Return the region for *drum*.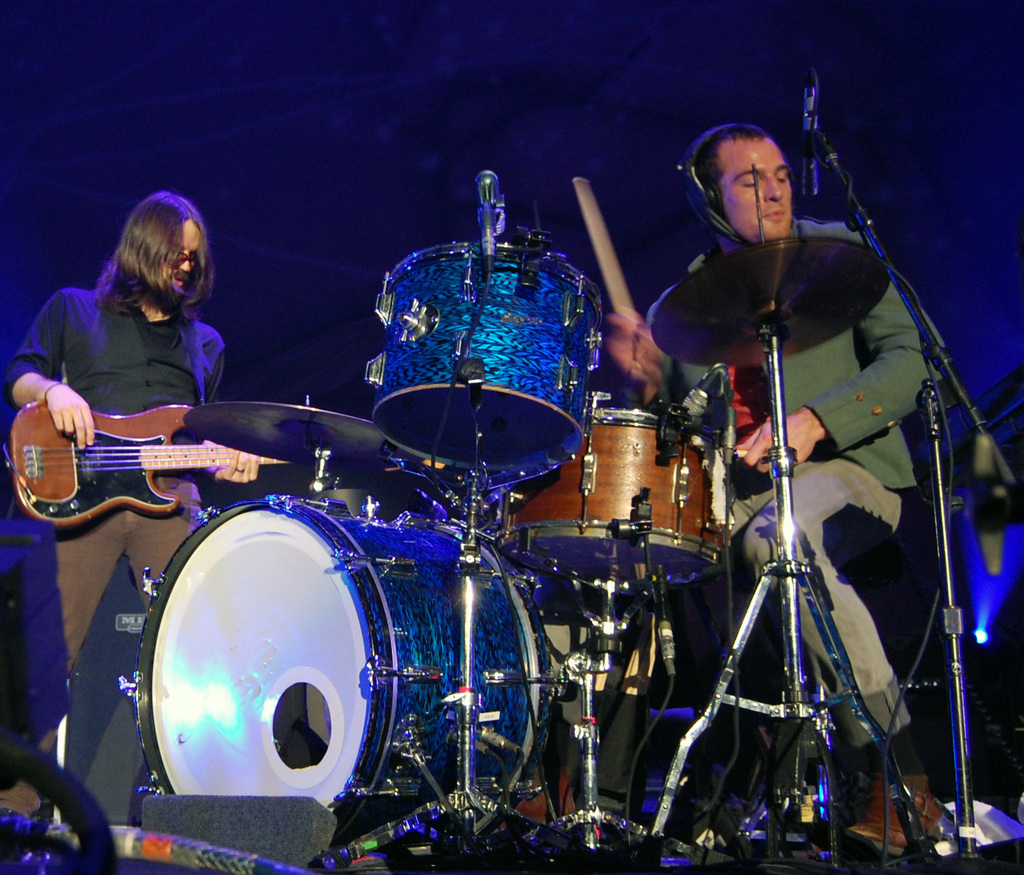
crop(371, 248, 604, 485).
